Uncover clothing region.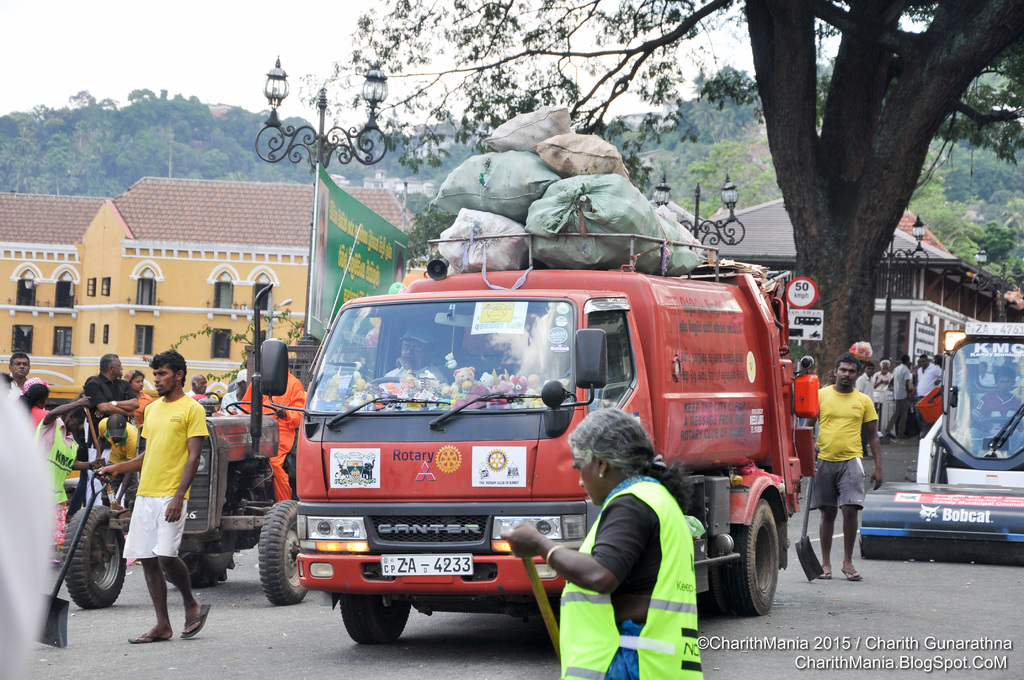
Uncovered: locate(78, 384, 131, 501).
